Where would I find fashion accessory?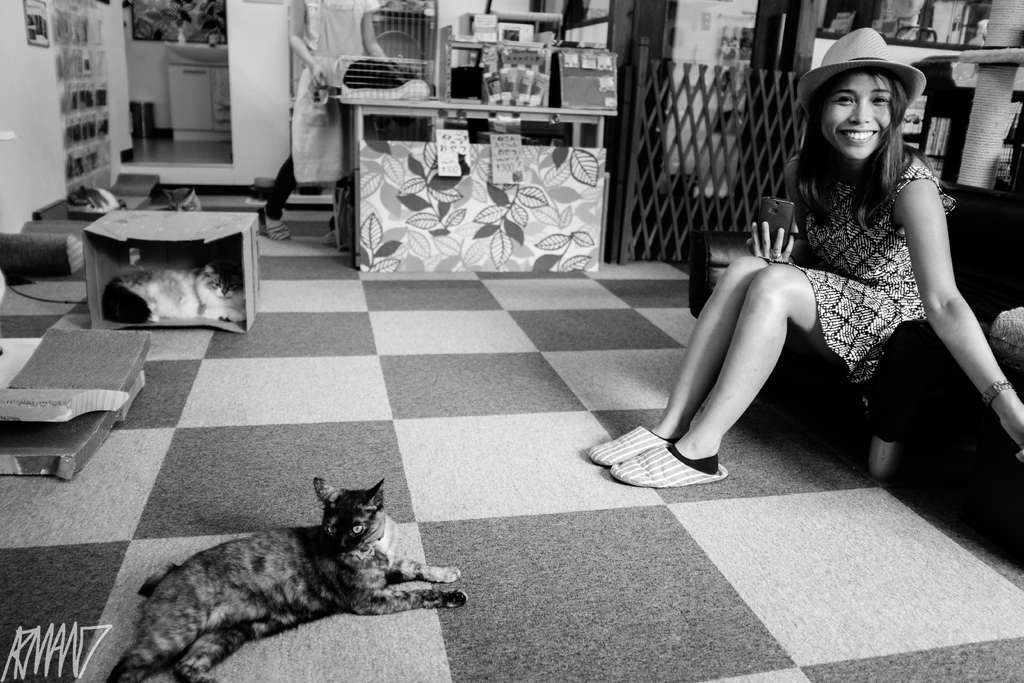
At (586,424,680,467).
